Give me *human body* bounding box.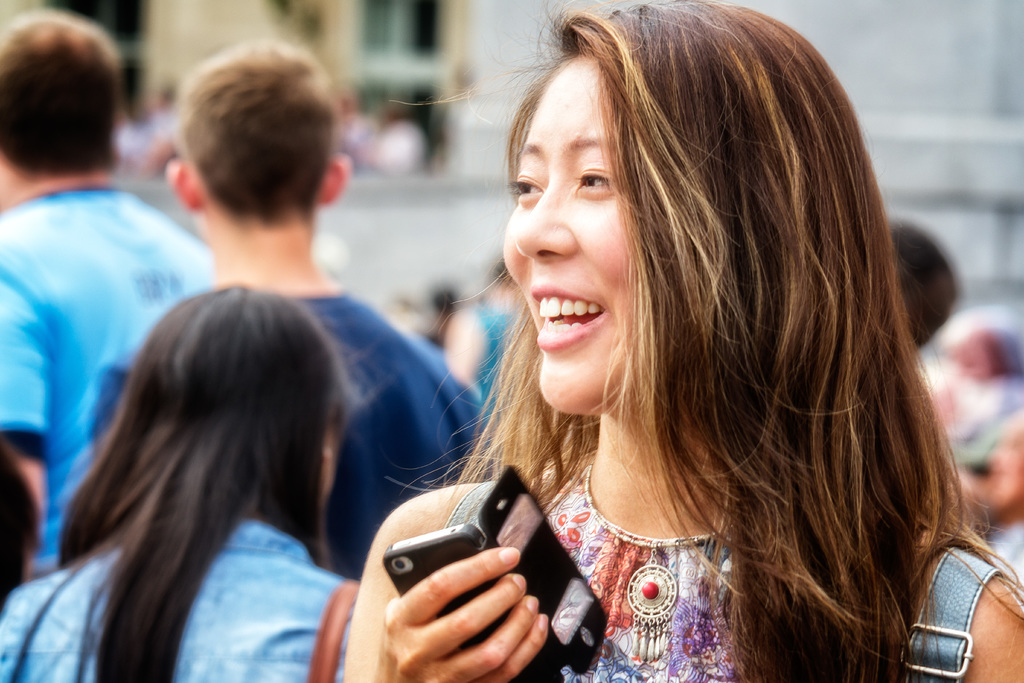
x1=308, y1=45, x2=999, y2=681.
